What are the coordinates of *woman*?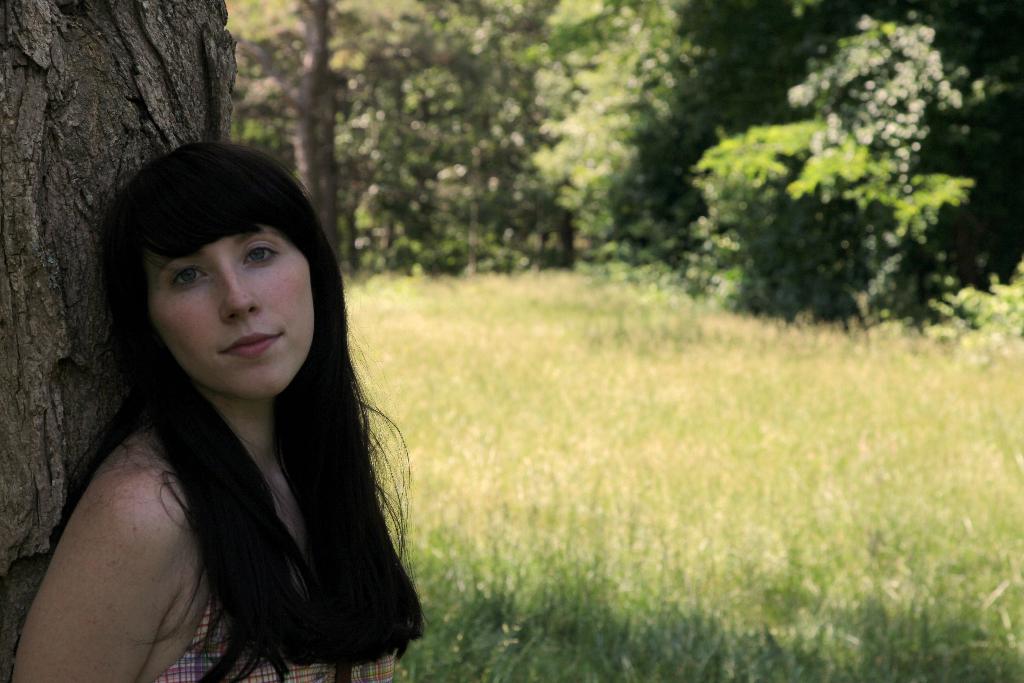
7 131 452 682.
